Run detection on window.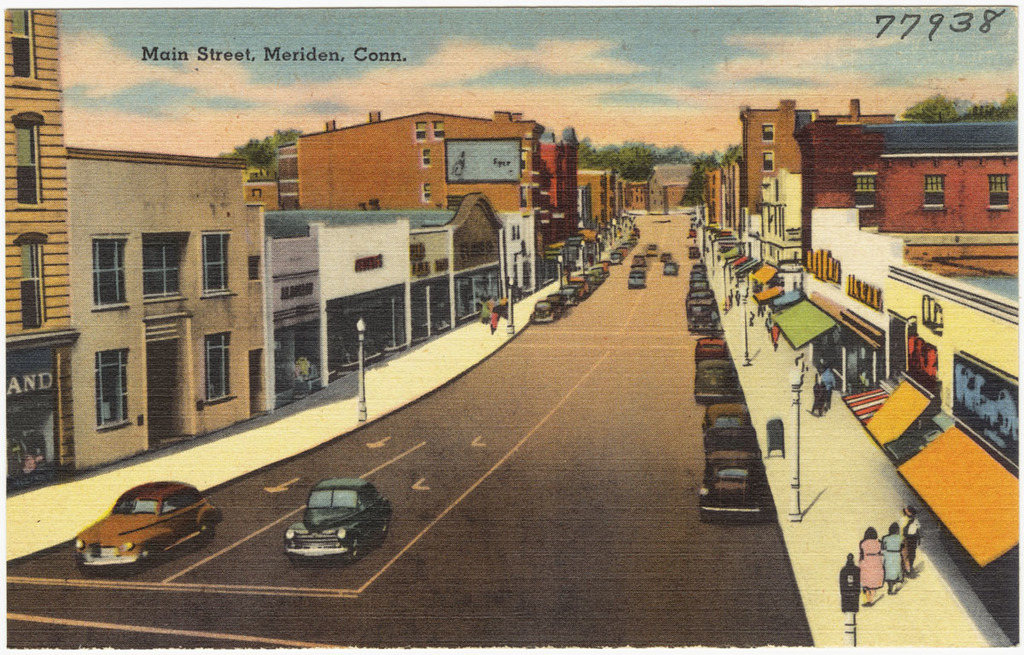
Result: locate(855, 176, 876, 208).
